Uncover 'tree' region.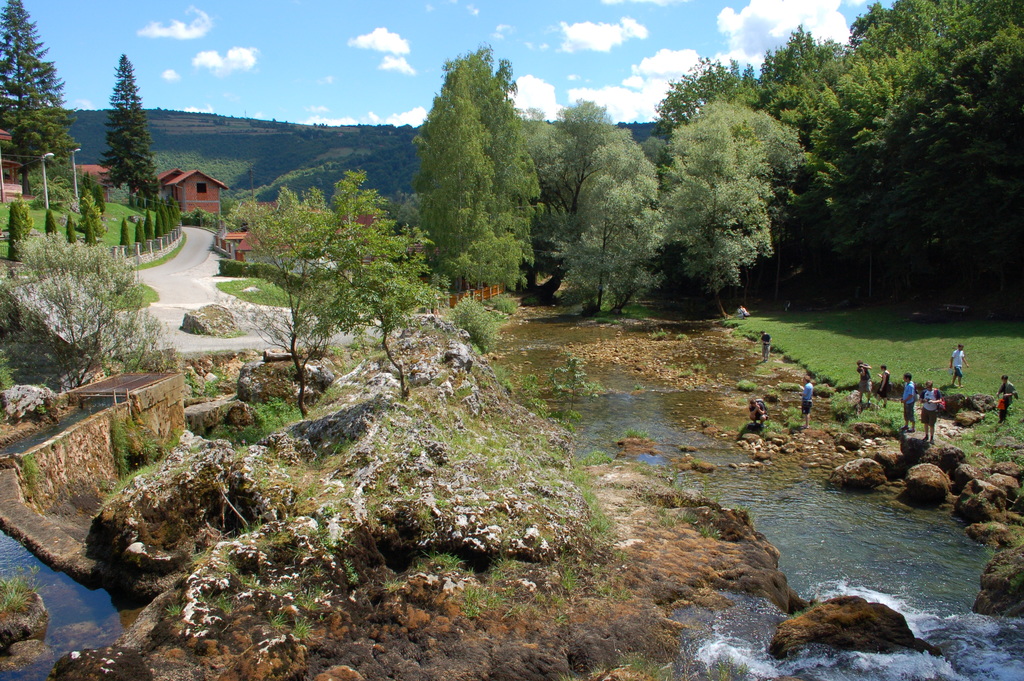
Uncovered: [x1=649, y1=105, x2=776, y2=316].
